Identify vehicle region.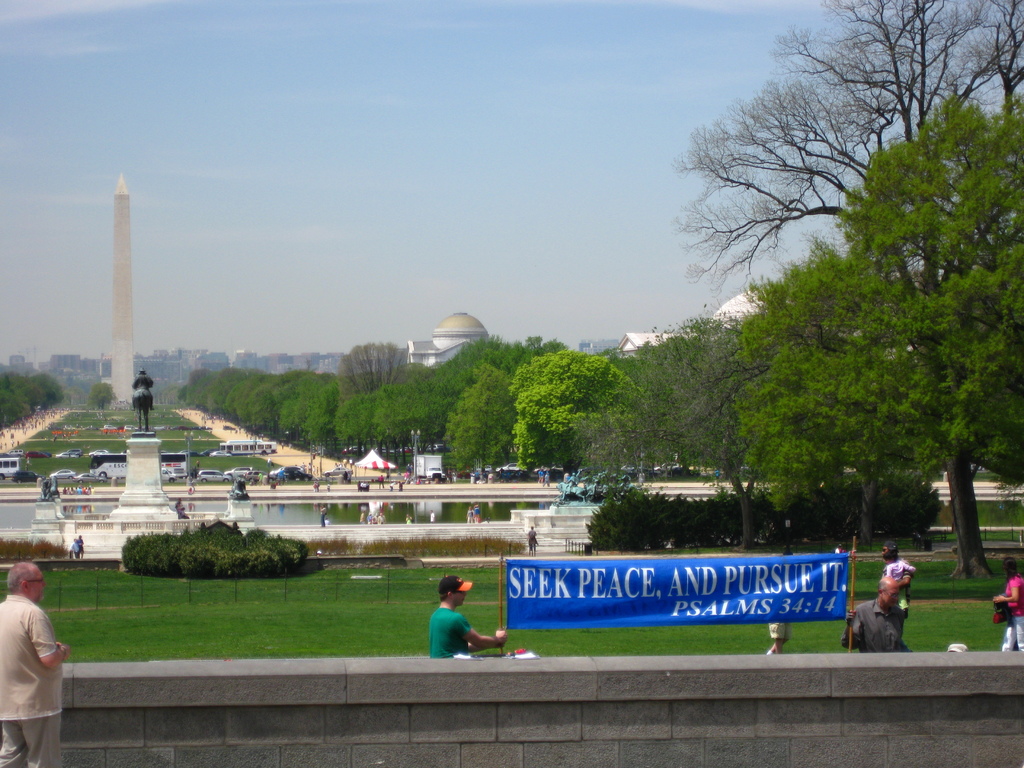
Region: left=324, top=461, right=355, bottom=479.
